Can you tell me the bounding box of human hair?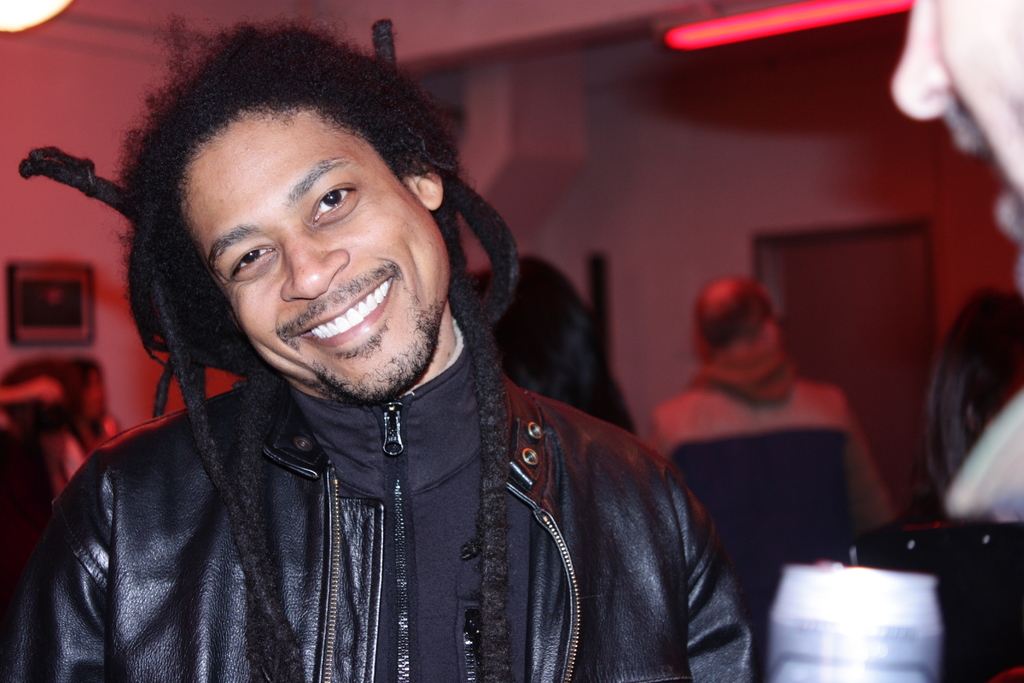
x1=467, y1=251, x2=641, y2=432.
